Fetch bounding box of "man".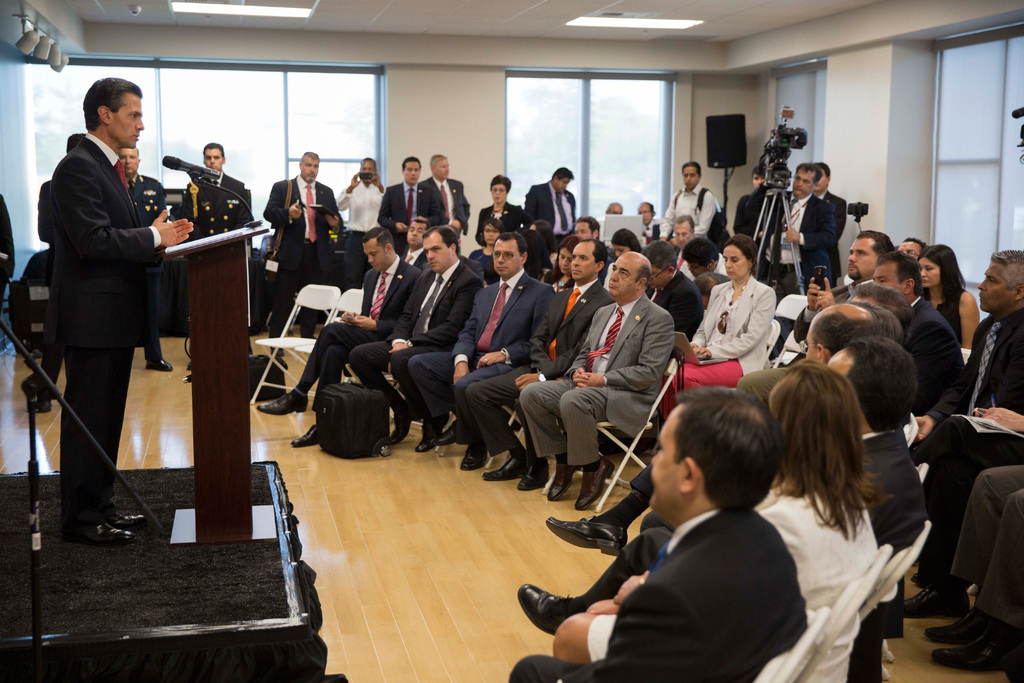
Bbox: region(182, 144, 260, 243).
